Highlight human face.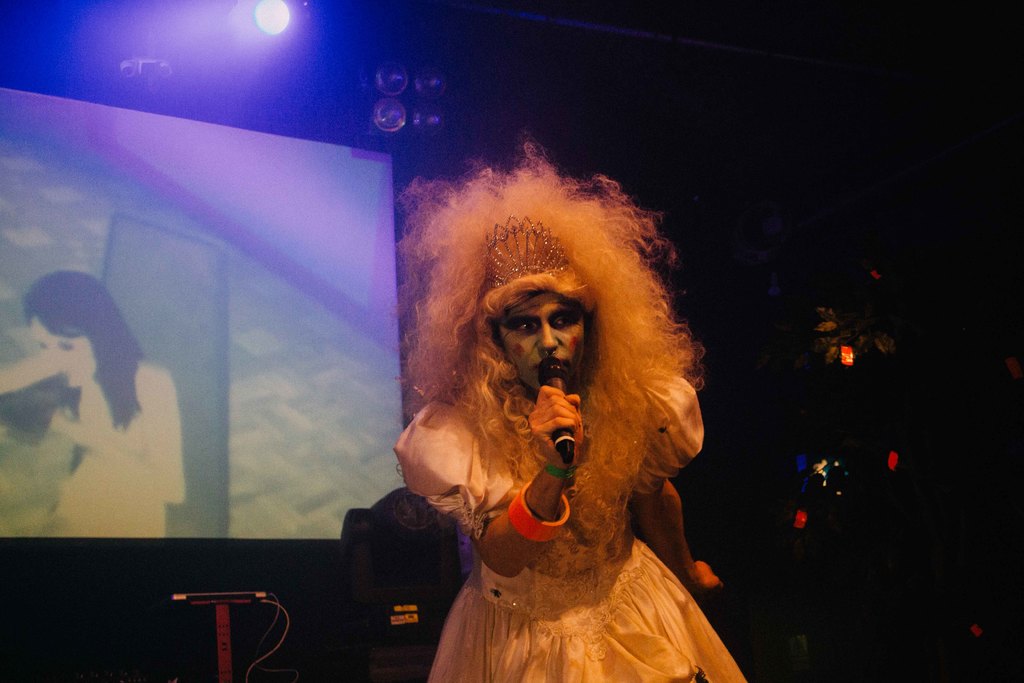
Highlighted region: l=28, t=313, r=103, b=388.
